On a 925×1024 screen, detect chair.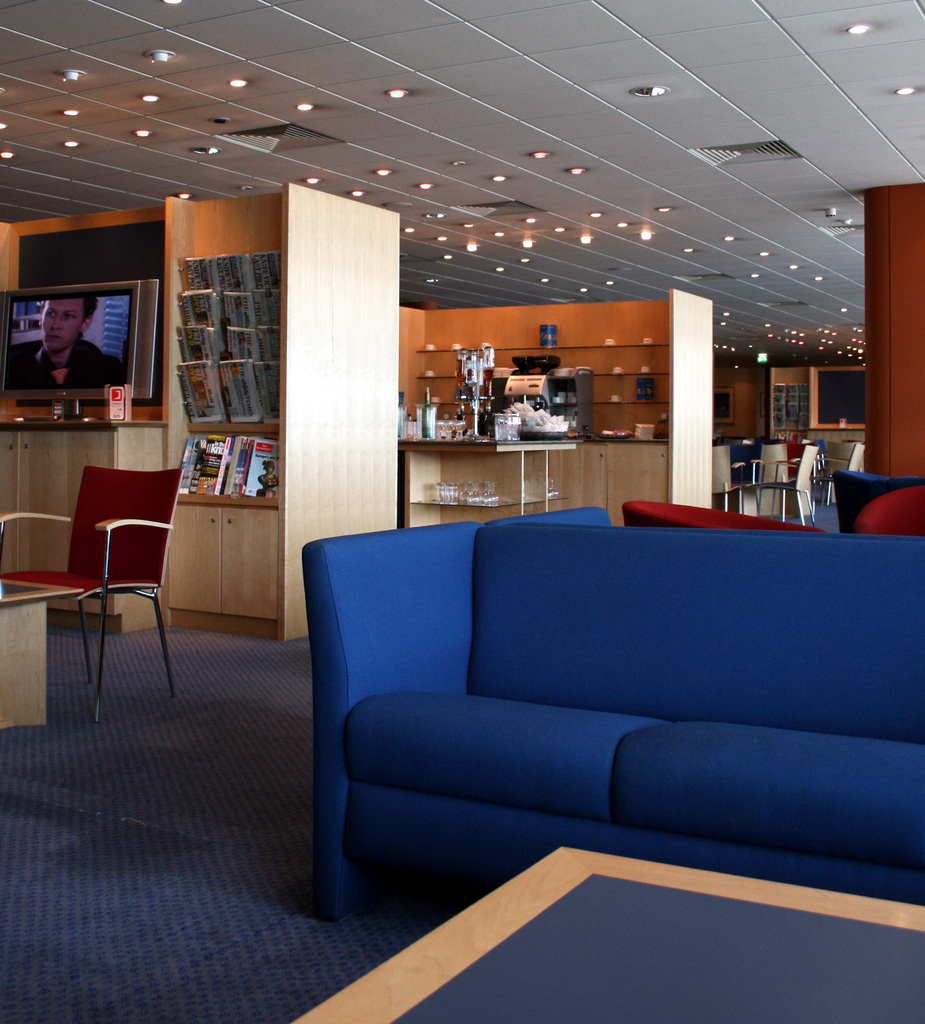
locate(26, 456, 167, 713).
